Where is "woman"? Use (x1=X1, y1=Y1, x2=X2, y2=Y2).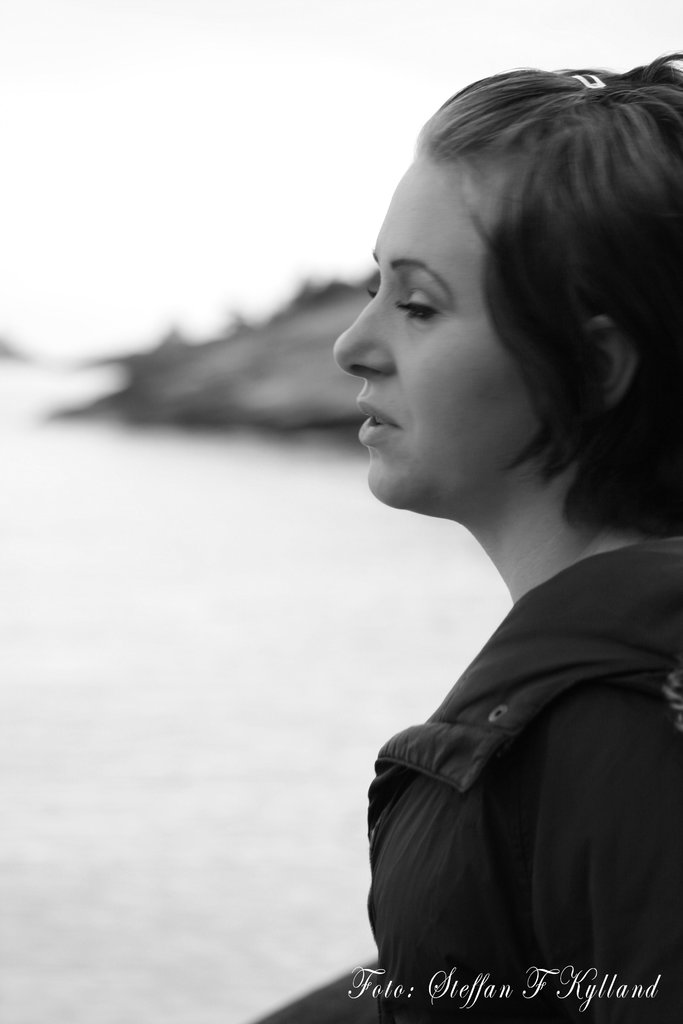
(x1=270, y1=73, x2=682, y2=1023).
